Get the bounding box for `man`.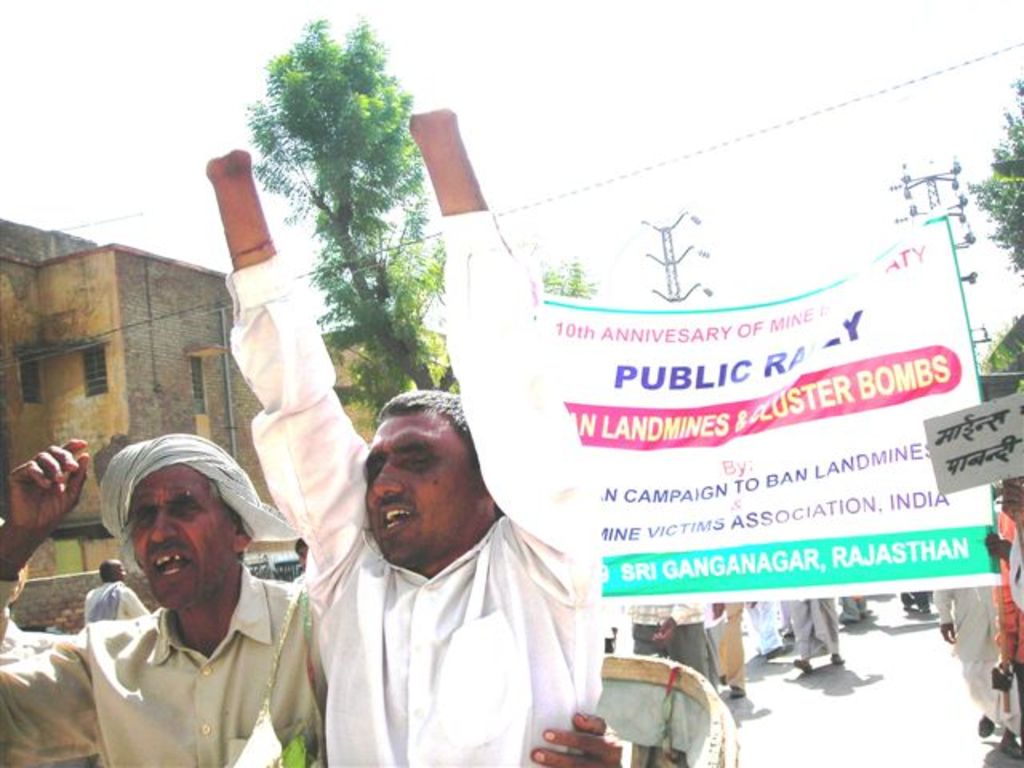
(left=195, top=99, right=611, bottom=766).
